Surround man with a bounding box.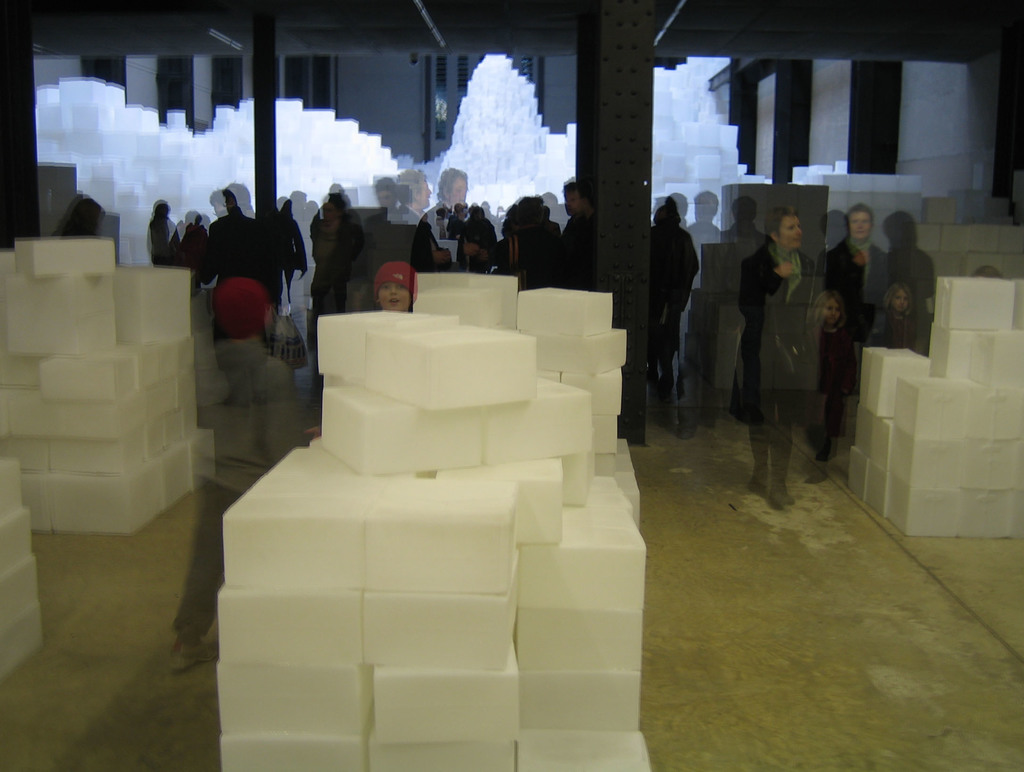
l=815, t=202, r=906, b=465.
